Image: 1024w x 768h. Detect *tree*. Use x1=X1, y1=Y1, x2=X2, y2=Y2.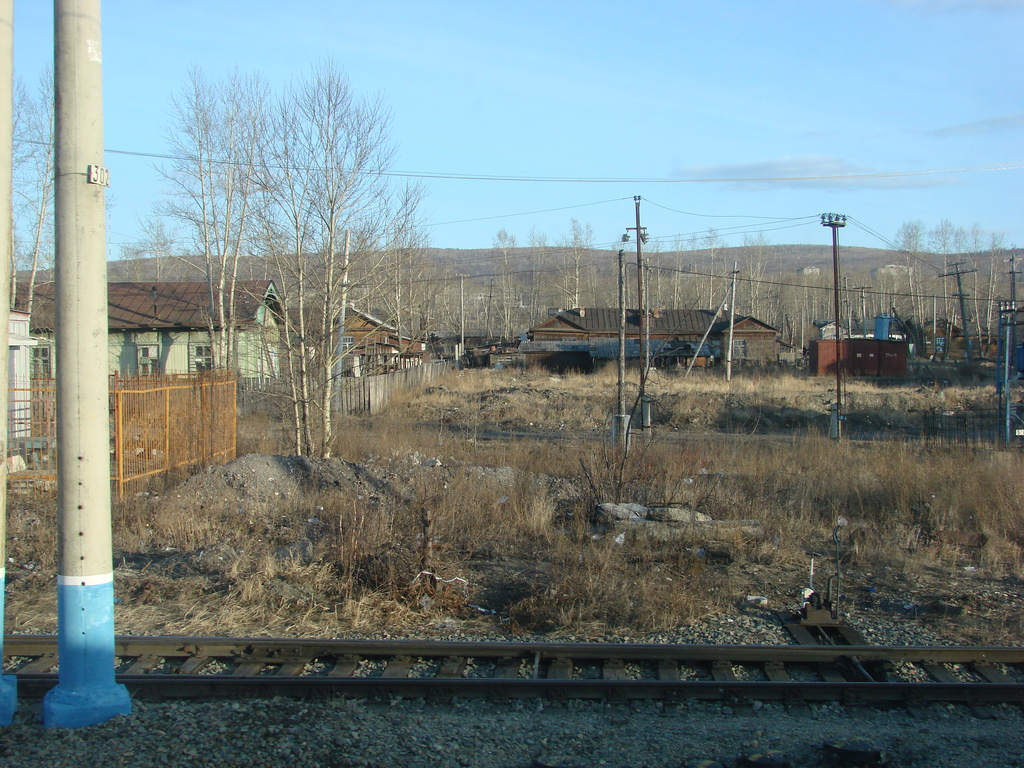
x1=240, y1=81, x2=327, y2=446.
